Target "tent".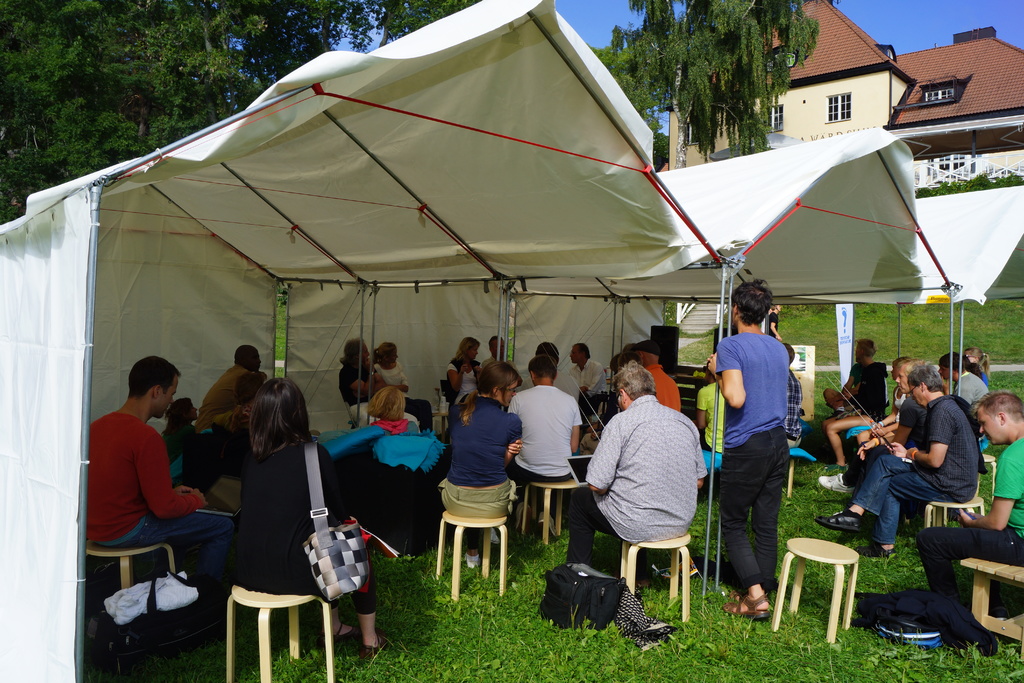
Target region: Rect(0, 0, 1023, 682).
